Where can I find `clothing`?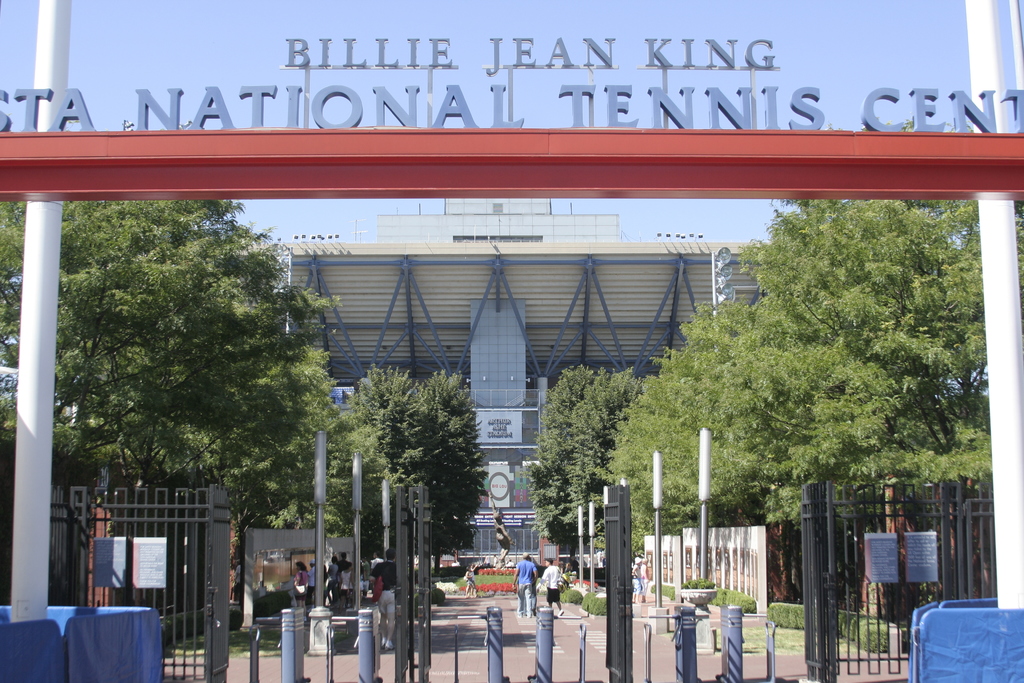
You can find it at 514, 557, 534, 614.
